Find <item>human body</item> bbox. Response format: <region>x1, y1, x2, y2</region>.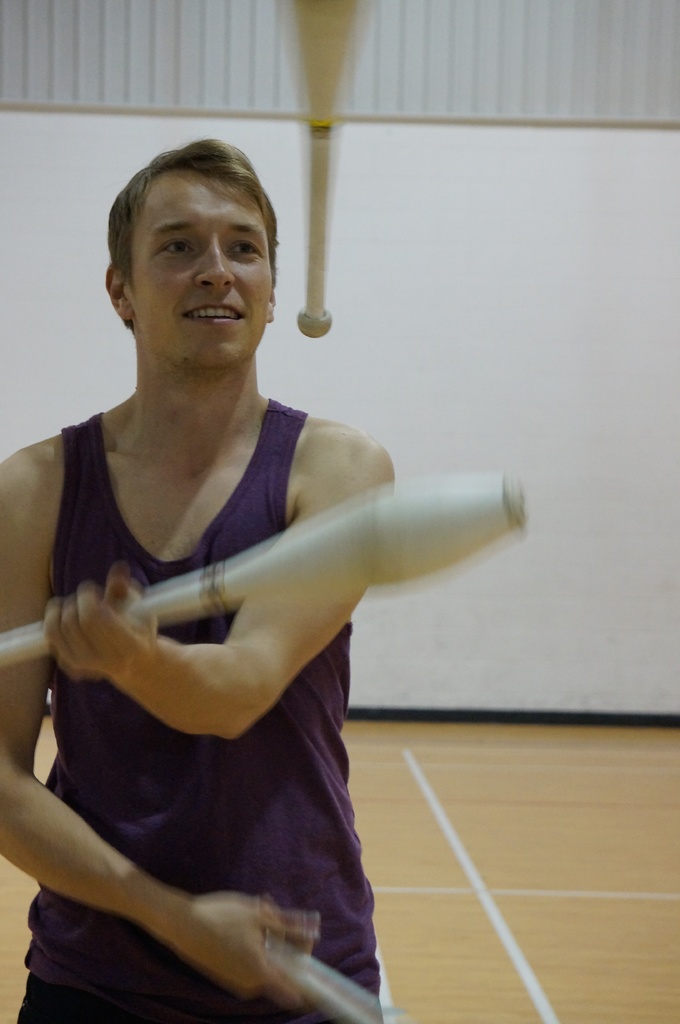
<region>17, 212, 509, 999</region>.
